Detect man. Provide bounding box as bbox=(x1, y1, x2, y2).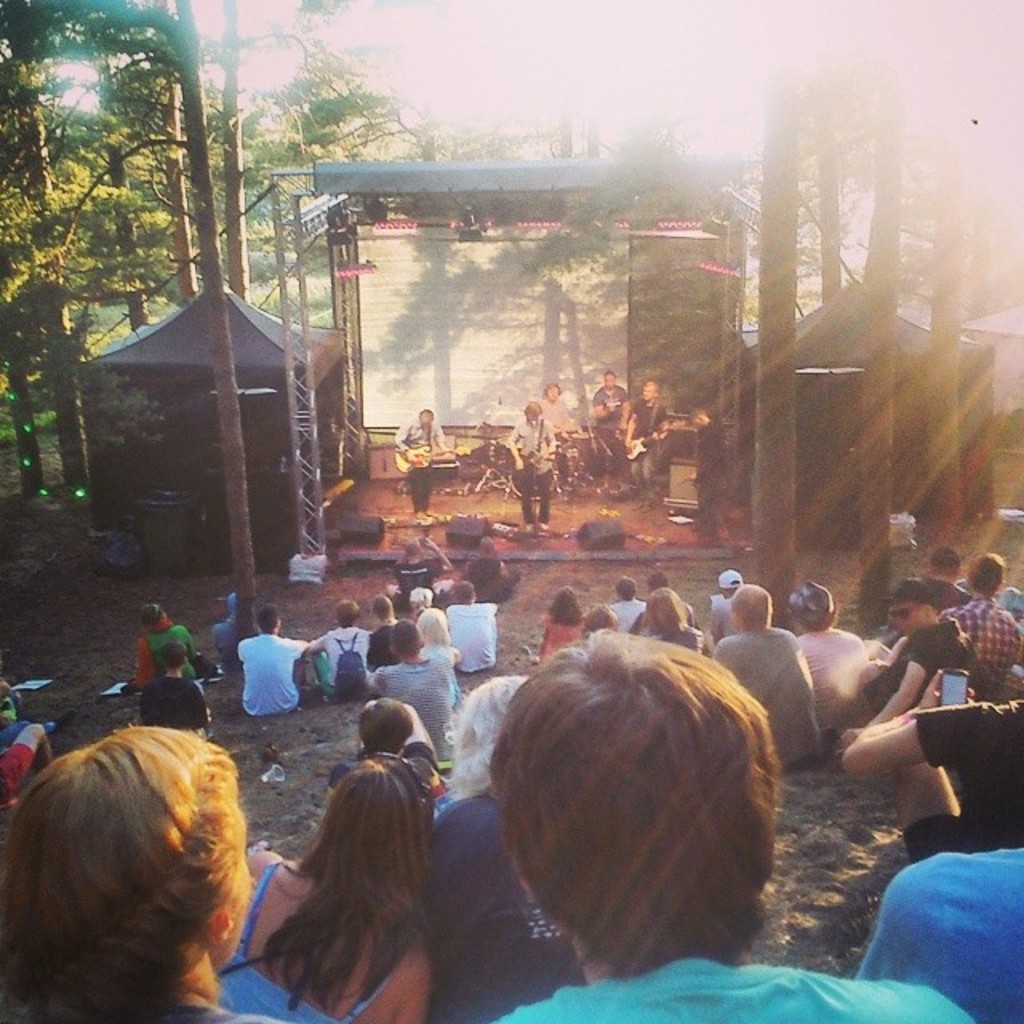
bbox=(392, 405, 451, 522).
